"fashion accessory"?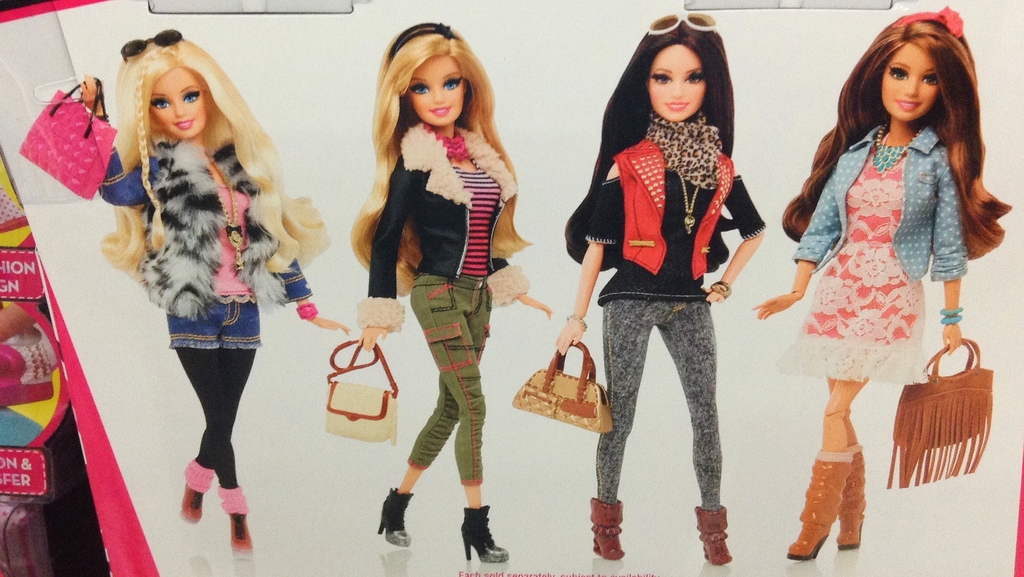
<box>132,132,292,322</box>
